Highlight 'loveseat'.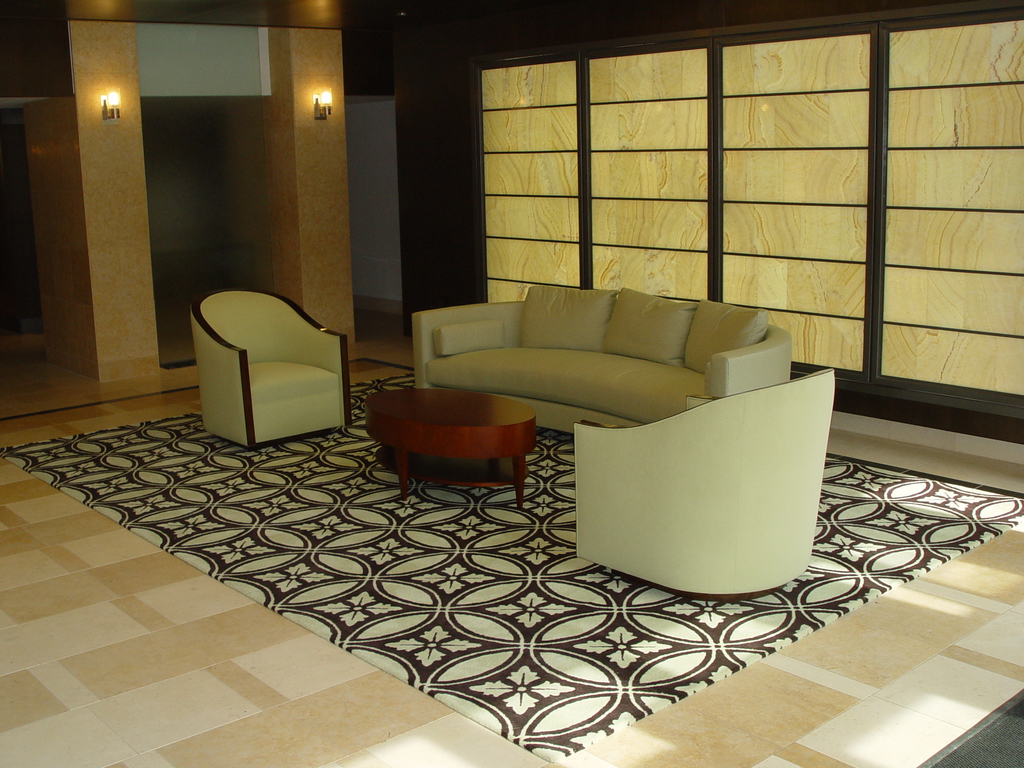
Highlighted region: detection(399, 283, 785, 463).
